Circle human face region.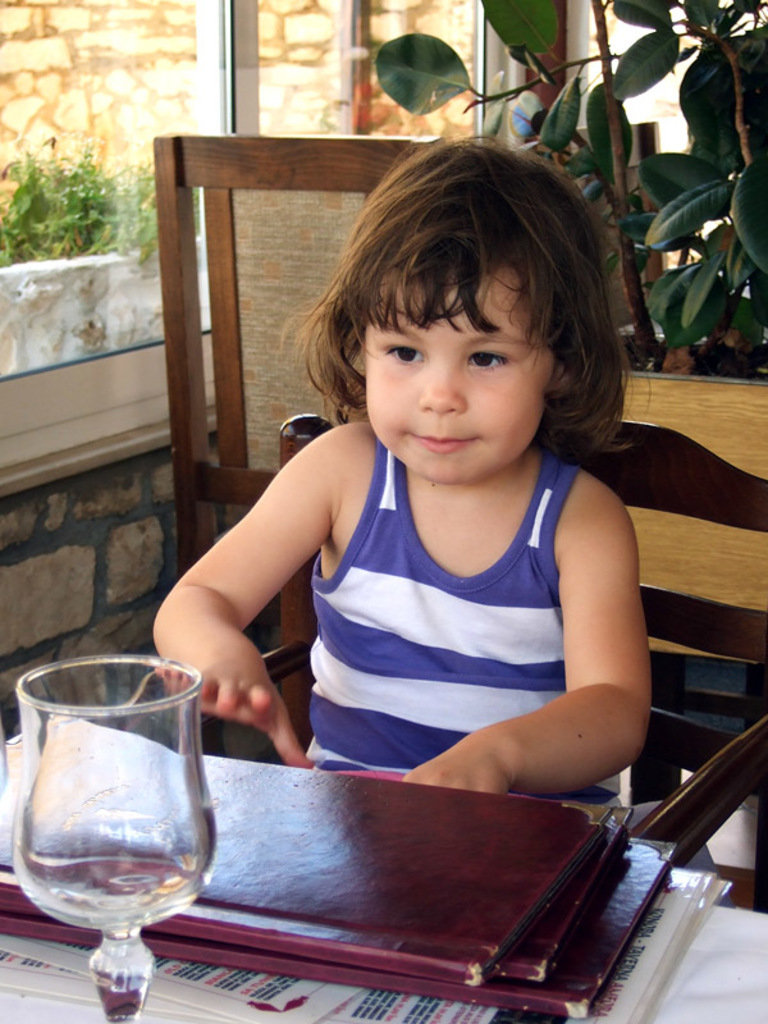
Region: (x1=360, y1=261, x2=556, y2=481).
